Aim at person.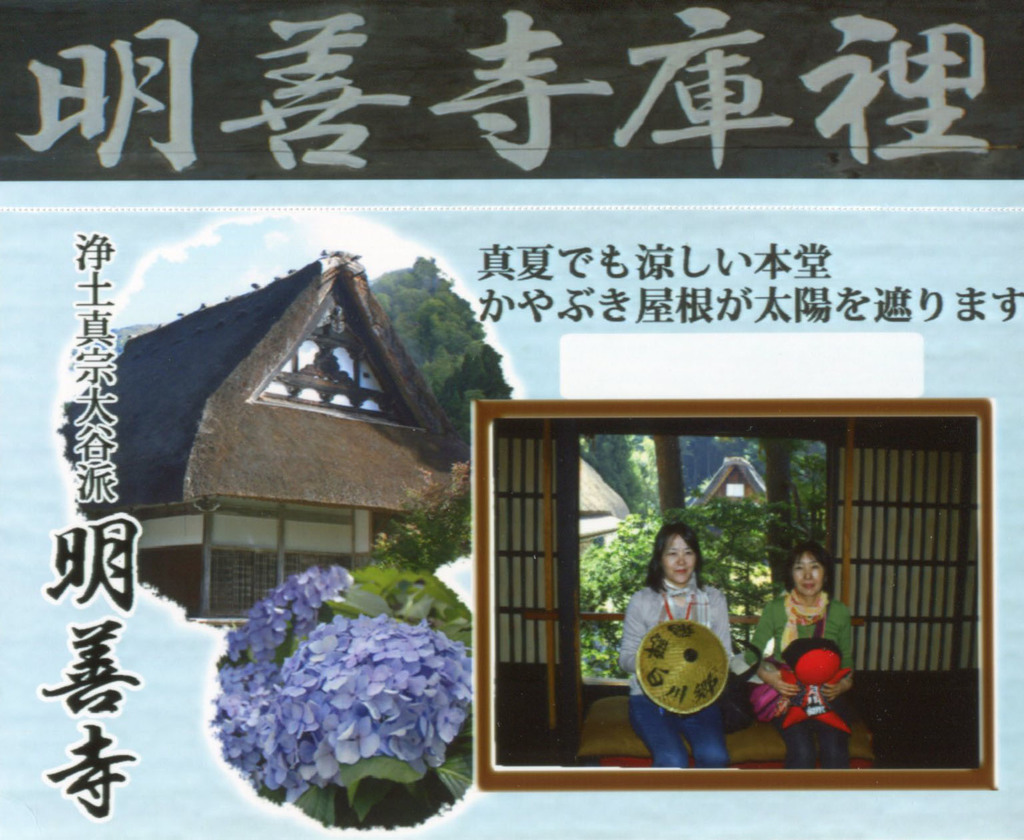
Aimed at pyautogui.locateOnScreen(745, 544, 852, 769).
